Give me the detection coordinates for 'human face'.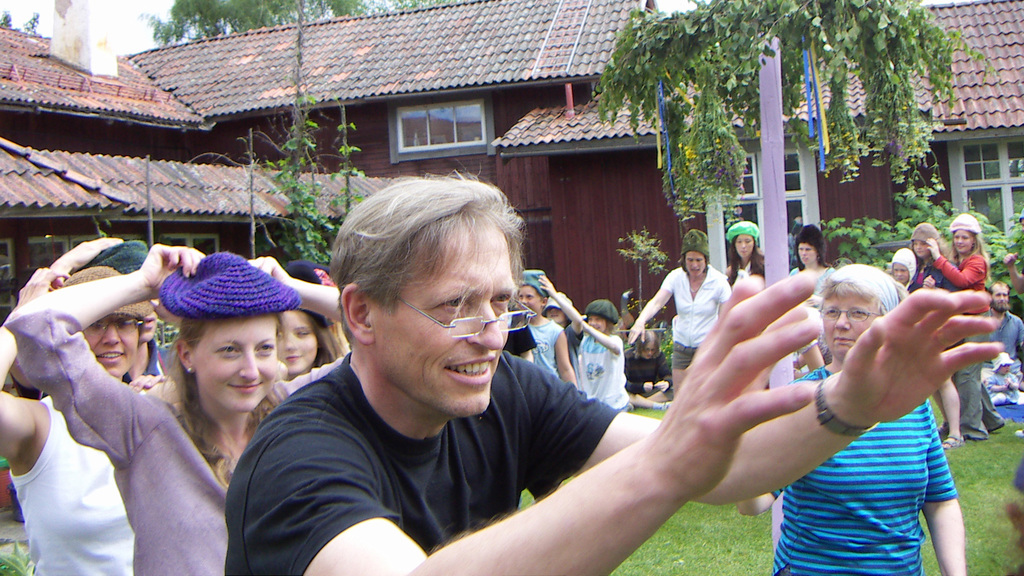
bbox=(195, 313, 282, 410).
